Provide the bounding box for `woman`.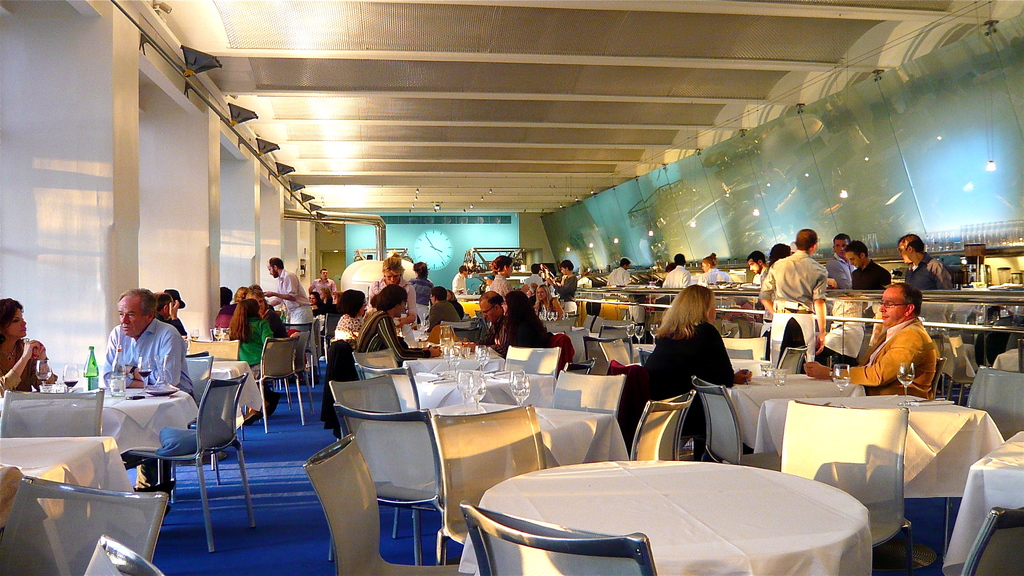
left=0, top=297, right=55, bottom=397.
